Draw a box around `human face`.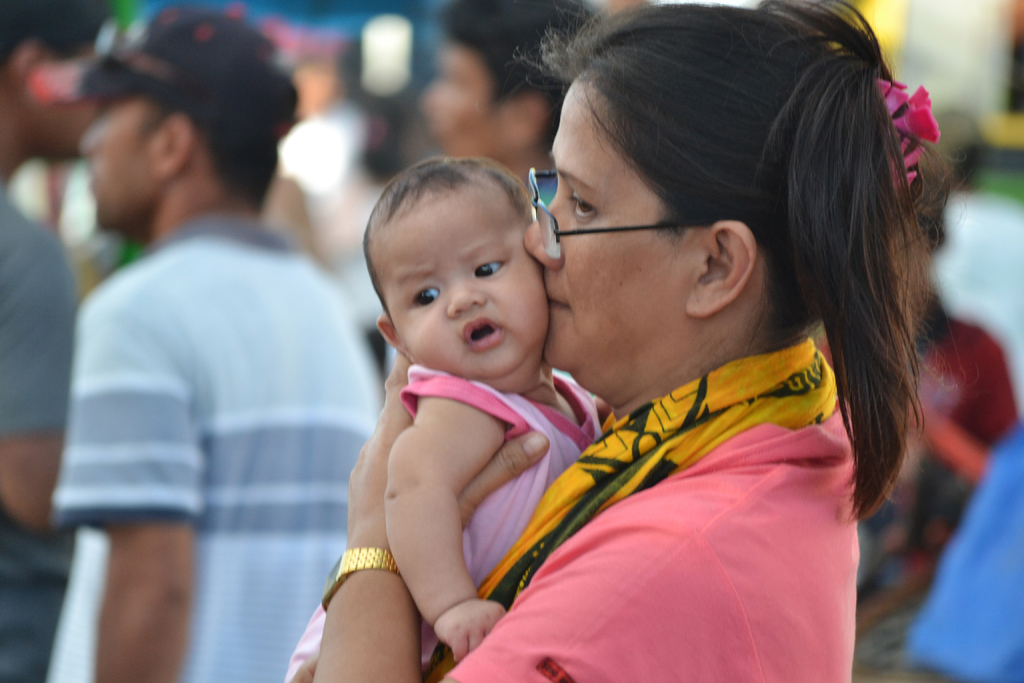
box=[525, 83, 690, 381].
